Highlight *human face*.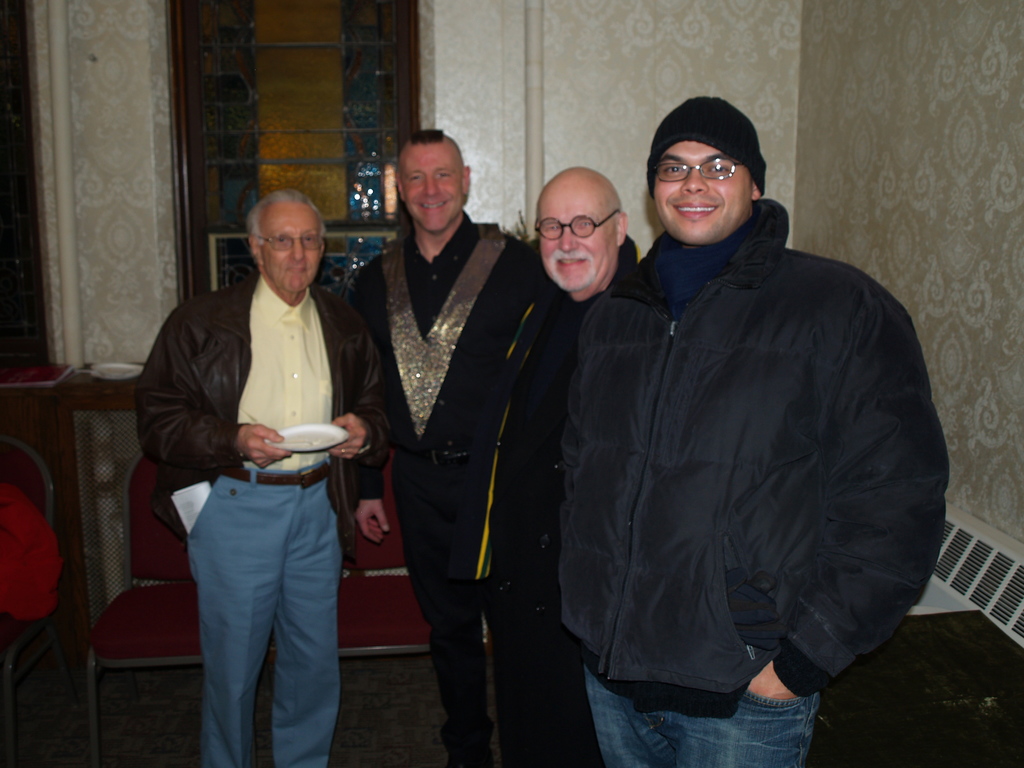
Highlighted region: (left=399, top=145, right=465, bottom=230).
